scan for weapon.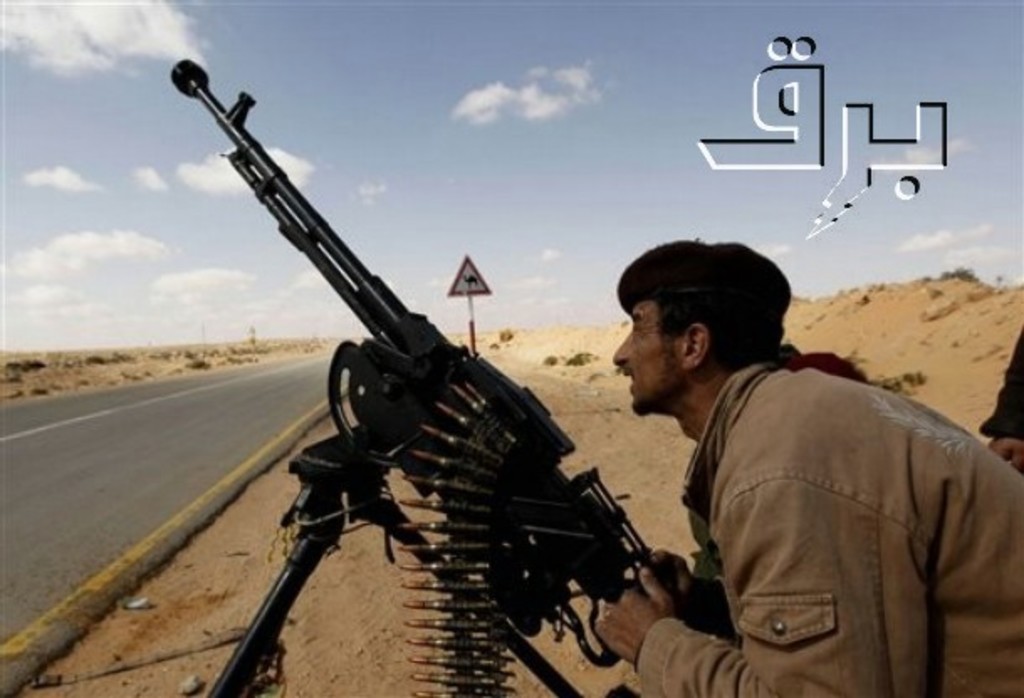
Scan result: 206 119 645 661.
